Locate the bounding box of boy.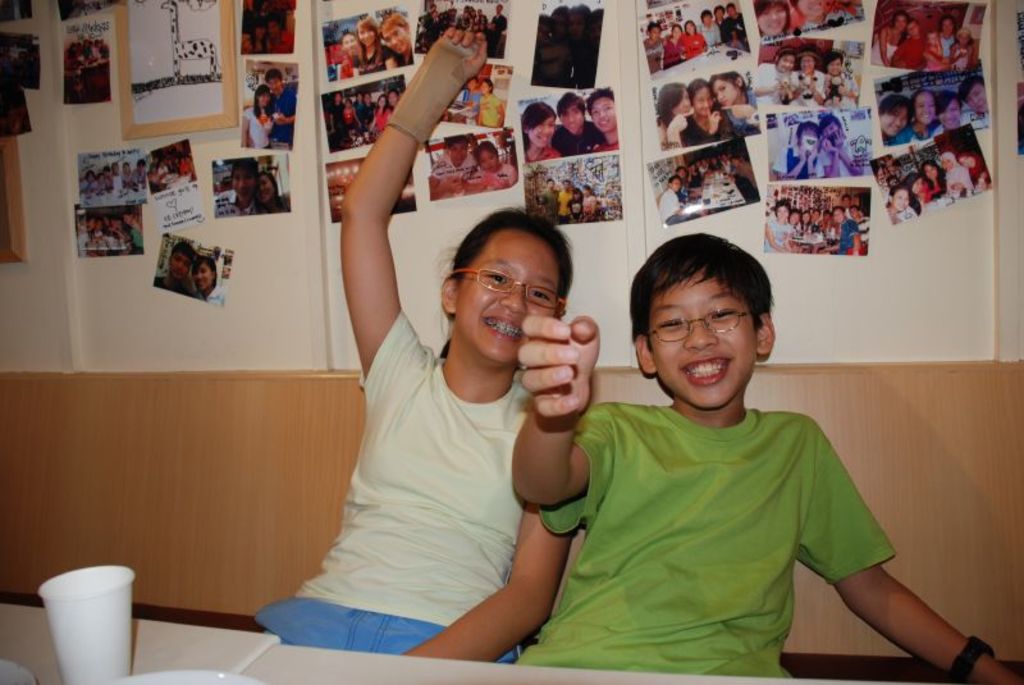
Bounding box: box=[512, 232, 1023, 684].
